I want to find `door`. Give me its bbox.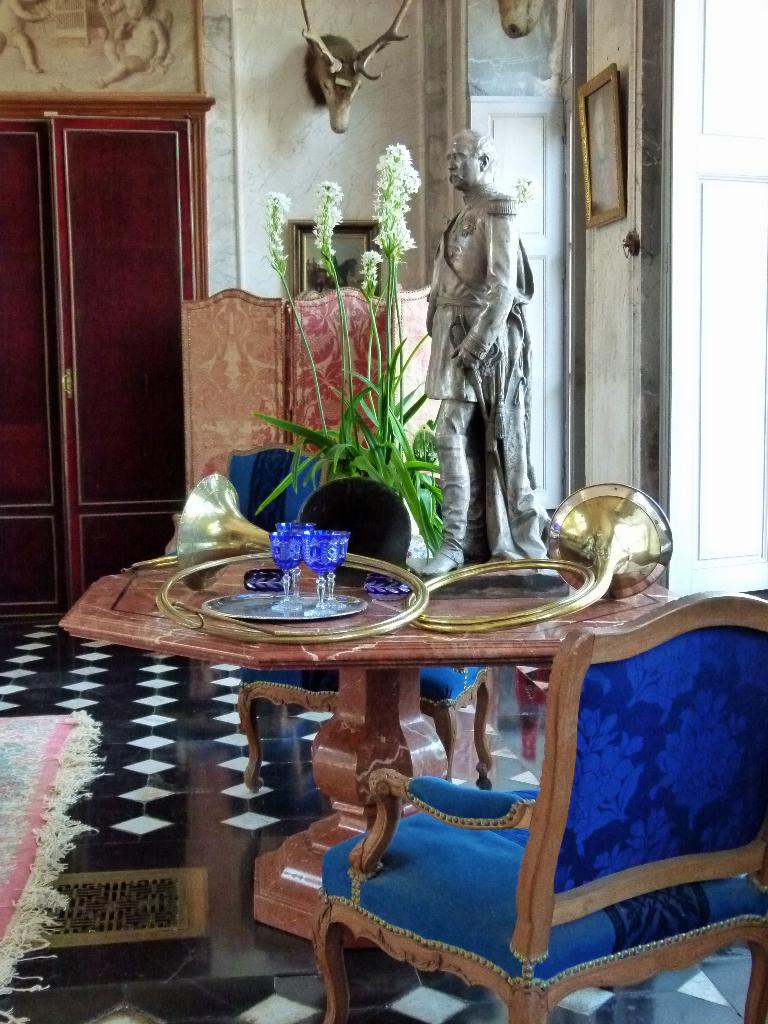
x1=470, y1=95, x2=559, y2=512.
